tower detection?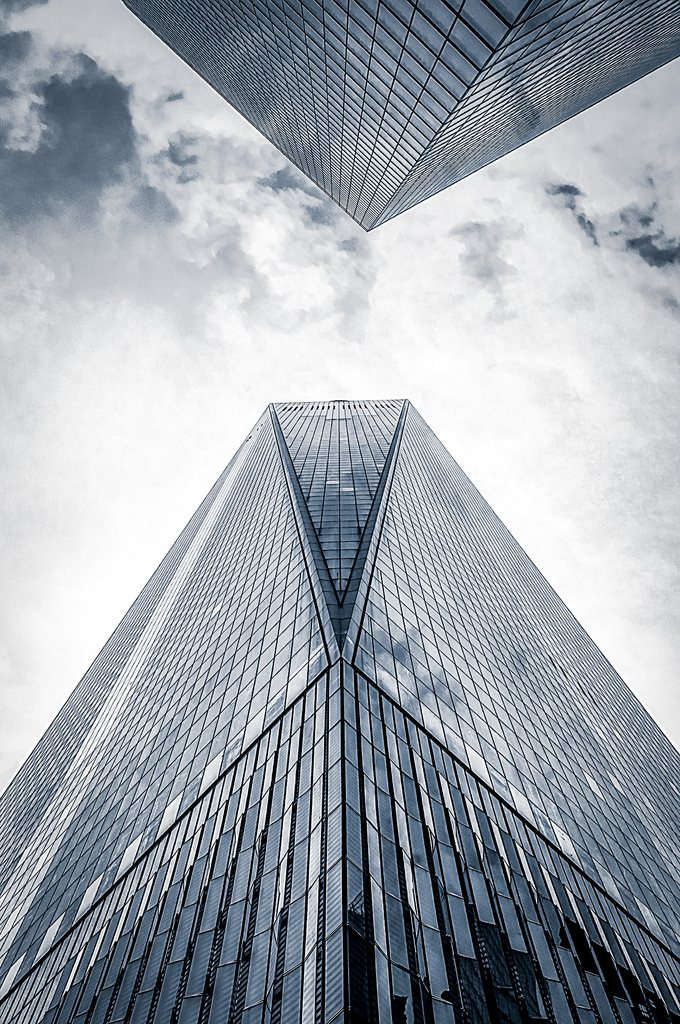
(1,395,679,1023)
